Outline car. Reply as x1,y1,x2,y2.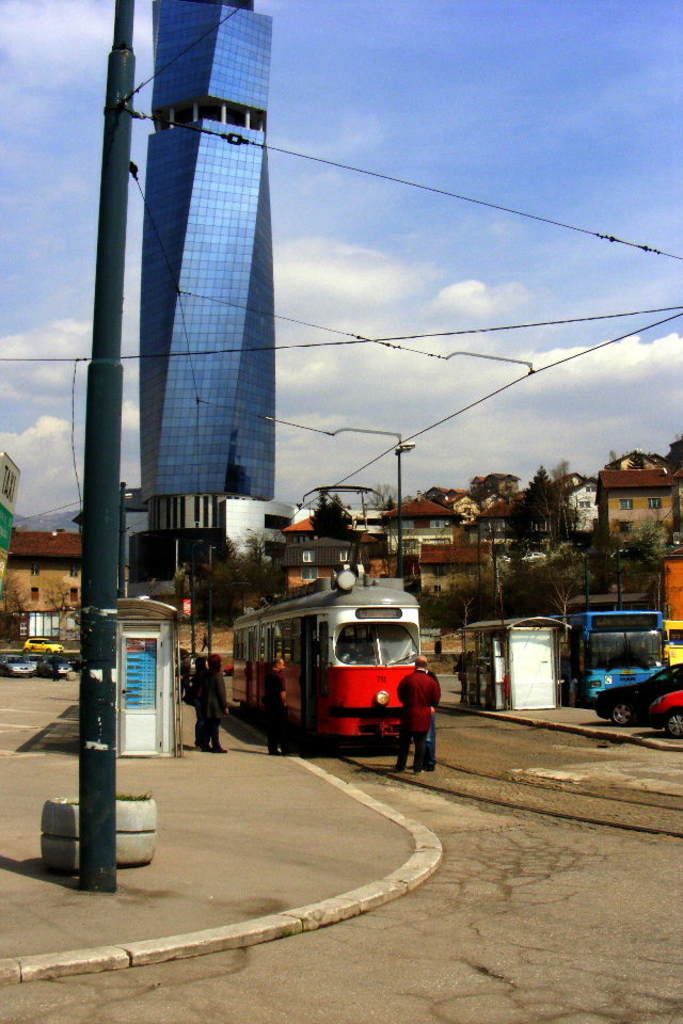
0,654,35,682.
